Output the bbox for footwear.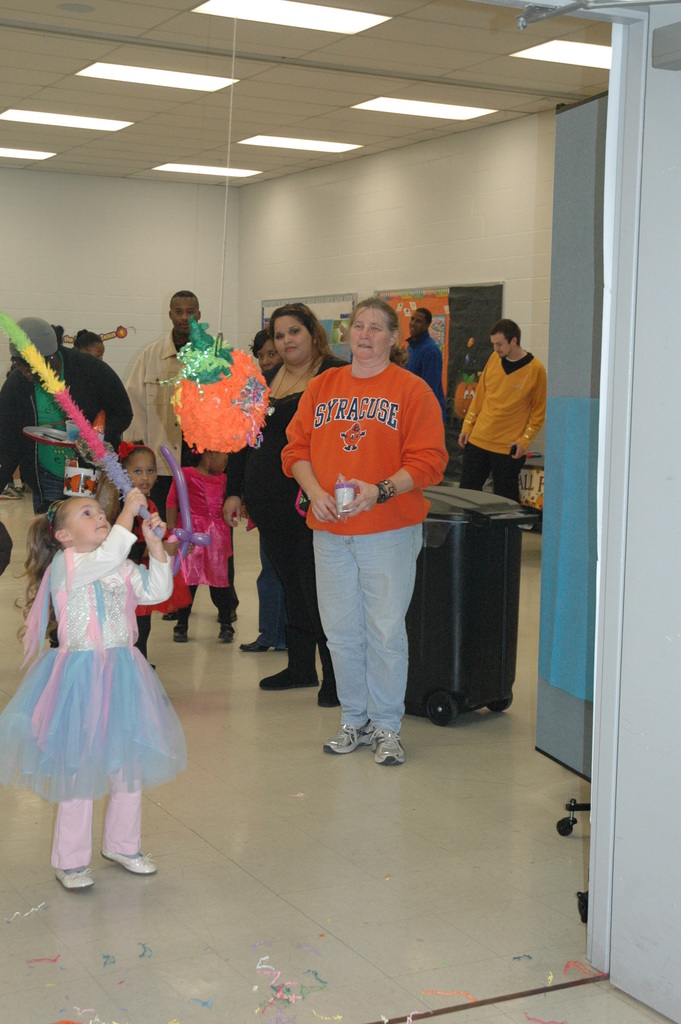
detection(216, 617, 231, 633).
